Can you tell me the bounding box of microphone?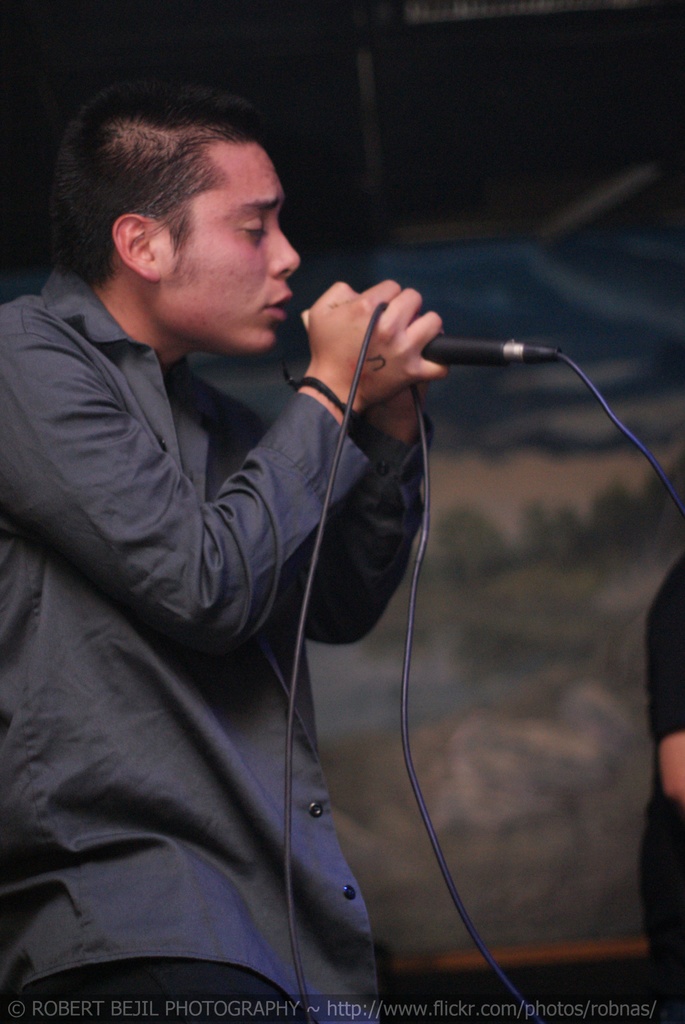
(x1=345, y1=299, x2=574, y2=401).
